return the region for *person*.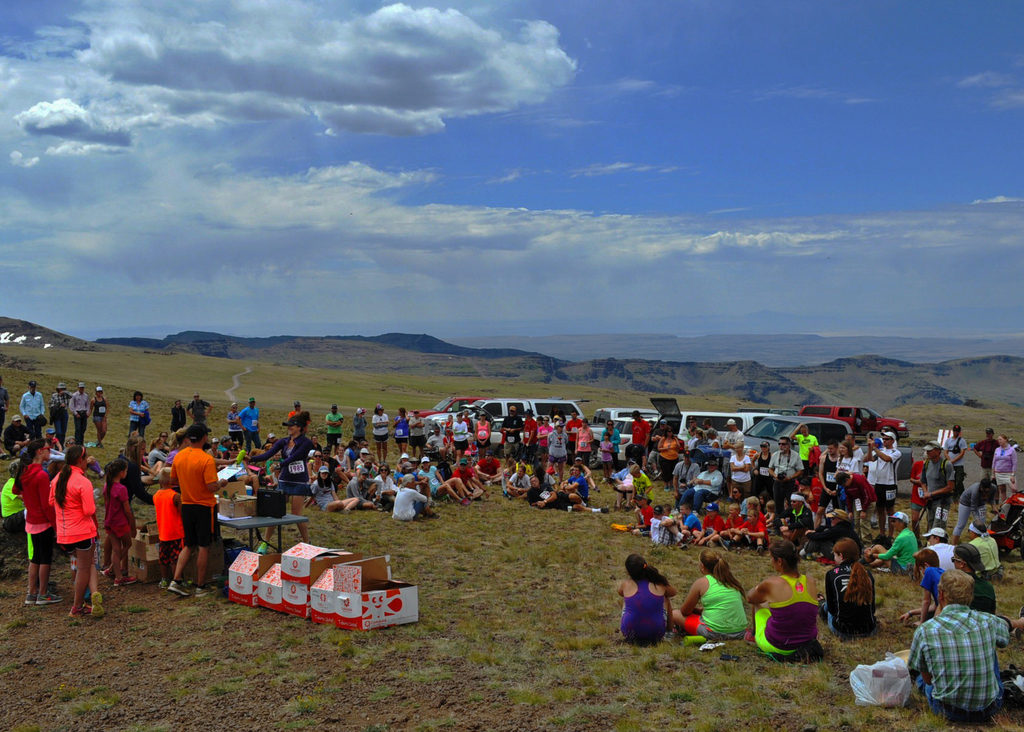
743,495,765,517.
